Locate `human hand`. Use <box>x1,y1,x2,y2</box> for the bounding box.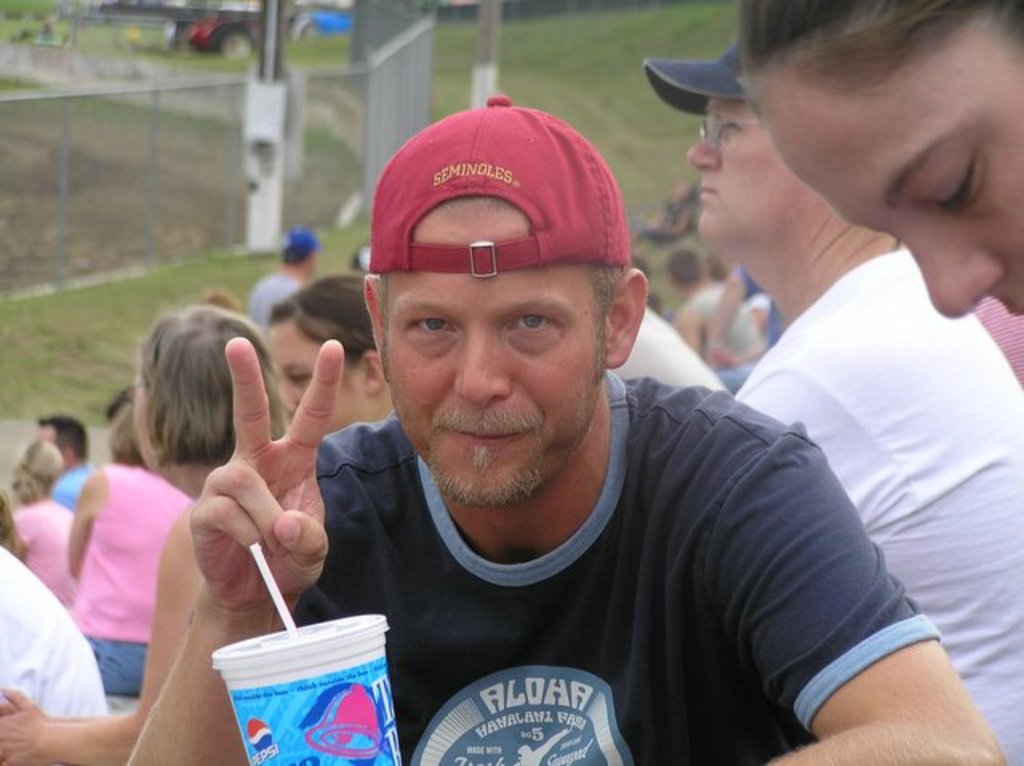
<box>0,686,54,764</box>.
